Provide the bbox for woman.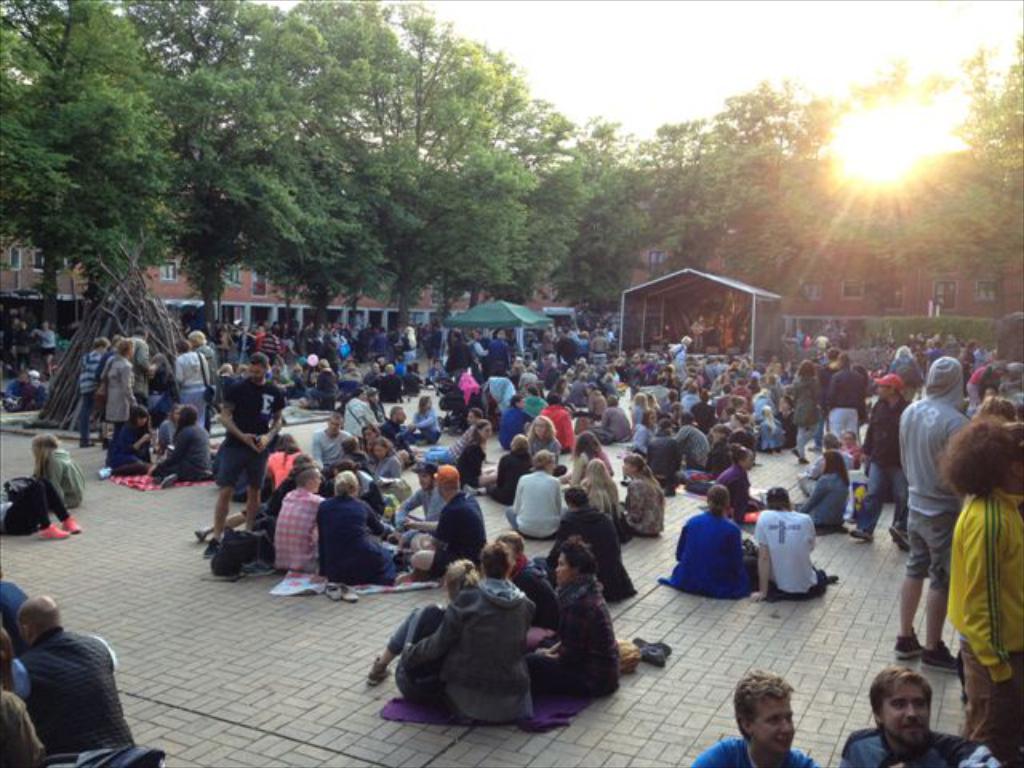
<box>669,488,766,602</box>.
